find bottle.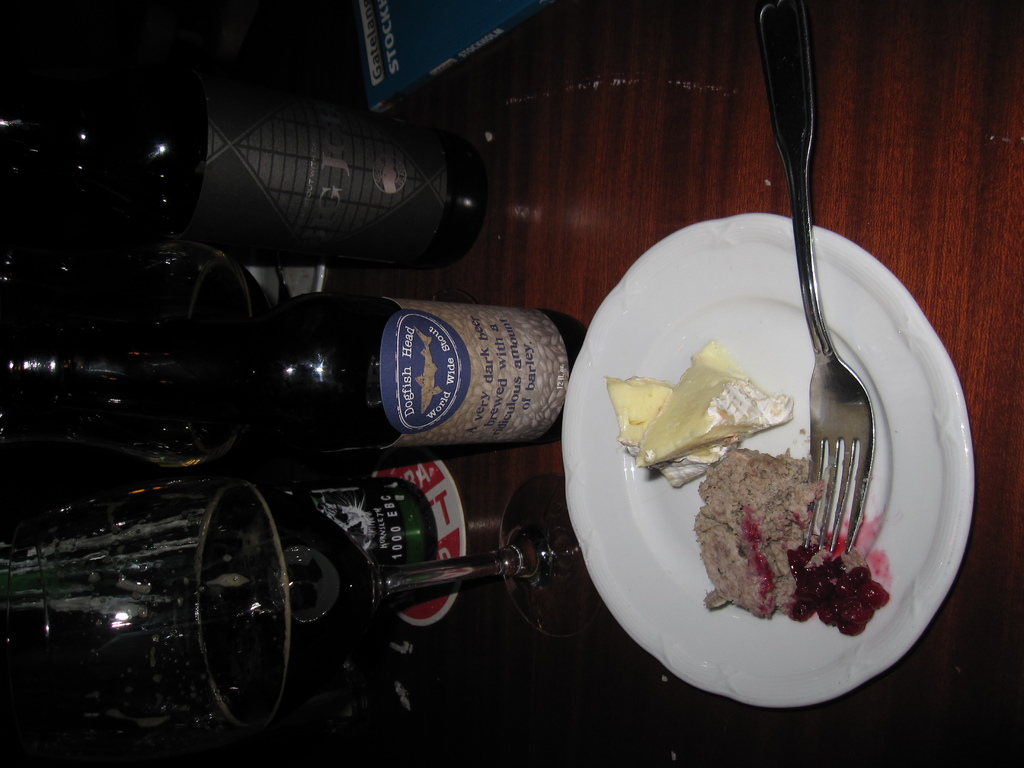
(0, 300, 252, 465).
